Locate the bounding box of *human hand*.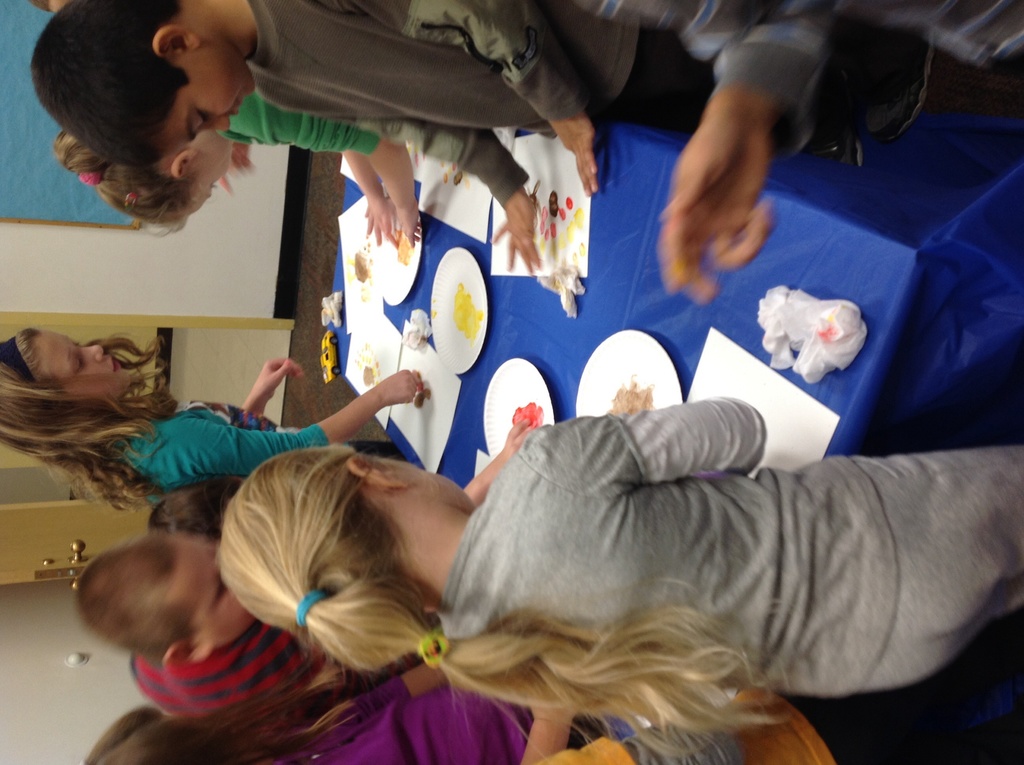
Bounding box: pyautogui.locateOnScreen(656, 131, 777, 303).
